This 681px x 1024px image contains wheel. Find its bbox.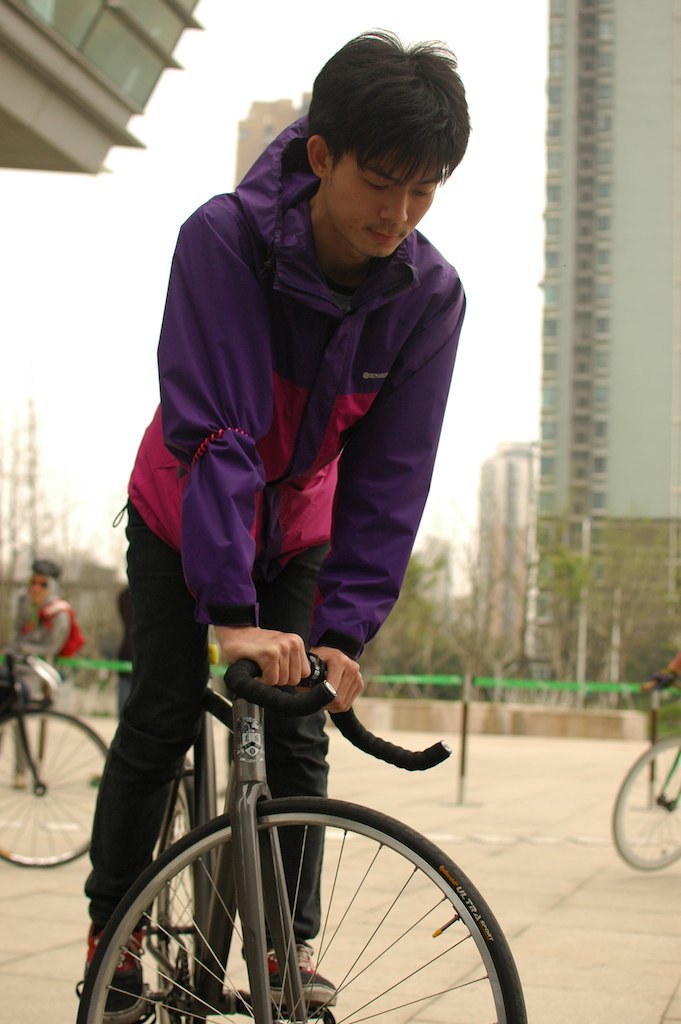
144 760 232 1023.
